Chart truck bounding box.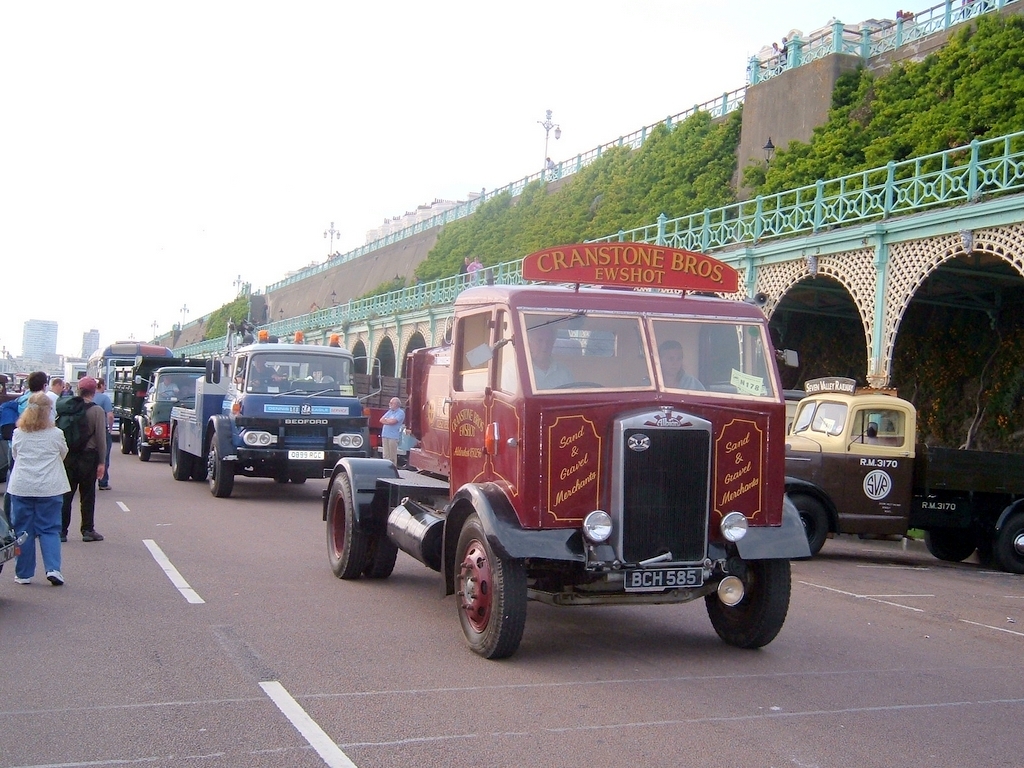
Charted: [x1=113, y1=352, x2=213, y2=459].
